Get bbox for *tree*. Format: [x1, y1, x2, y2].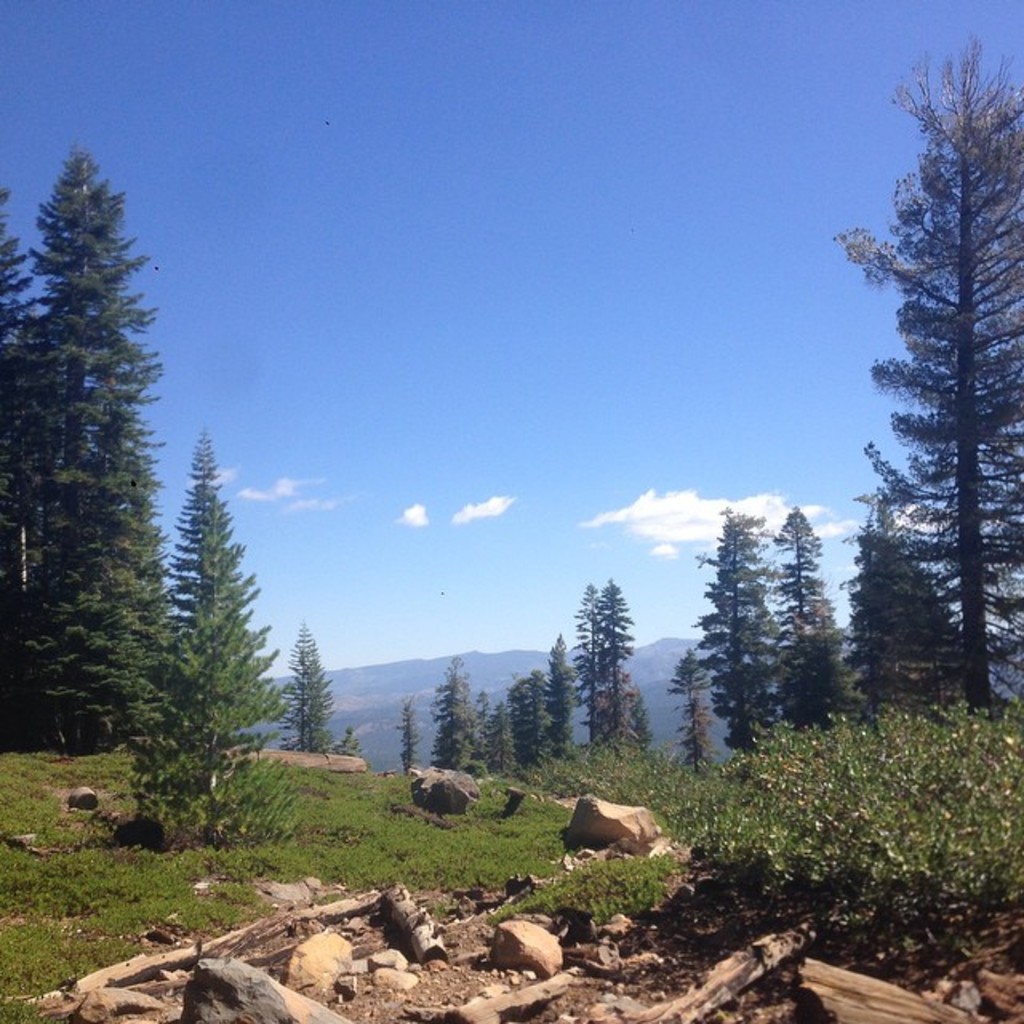
[539, 642, 582, 749].
